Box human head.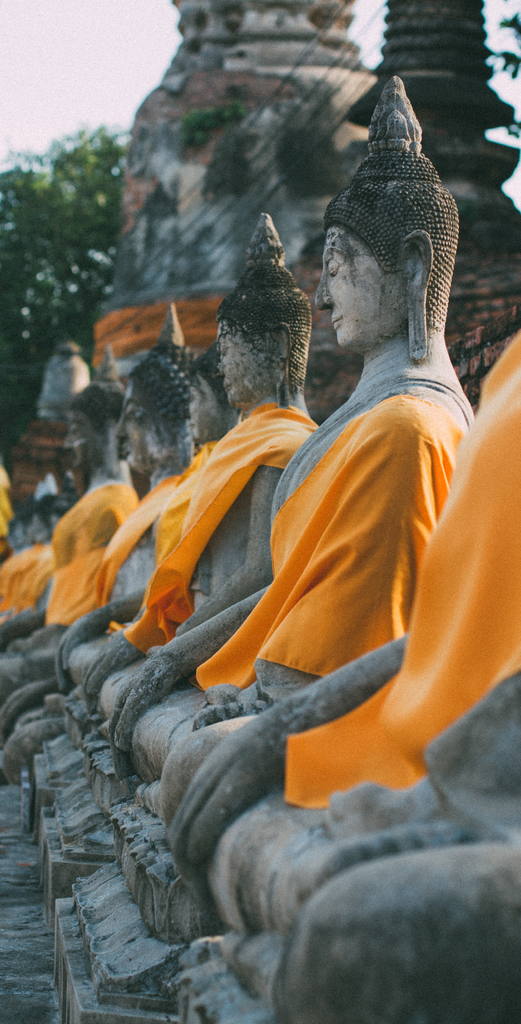
316:155:461:351.
